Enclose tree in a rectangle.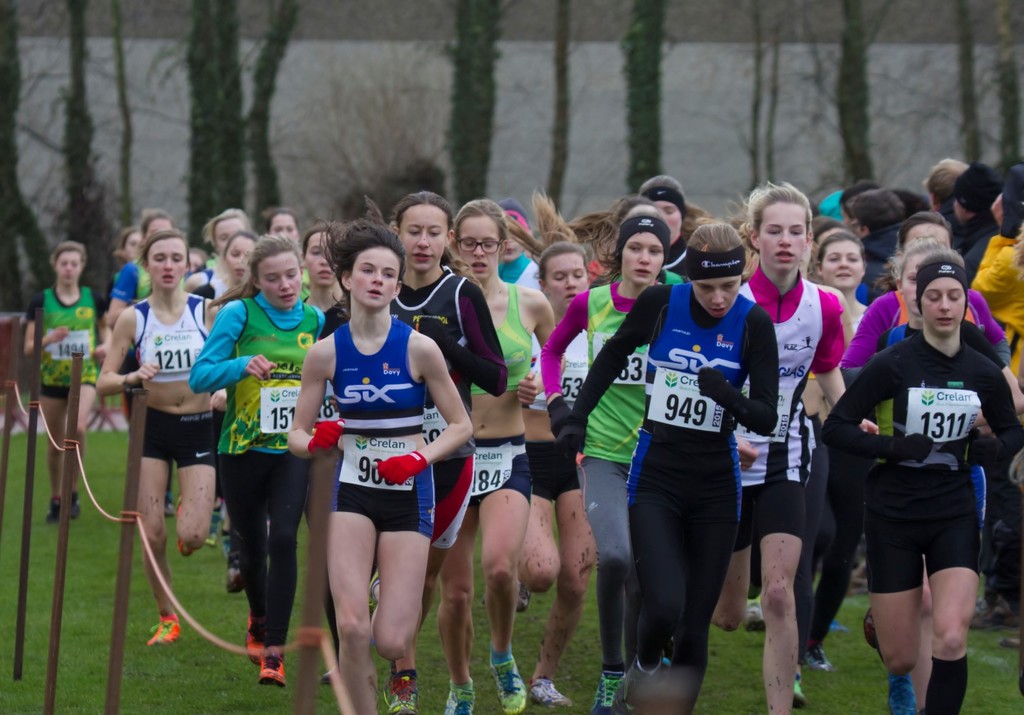
box=[837, 0, 888, 193].
